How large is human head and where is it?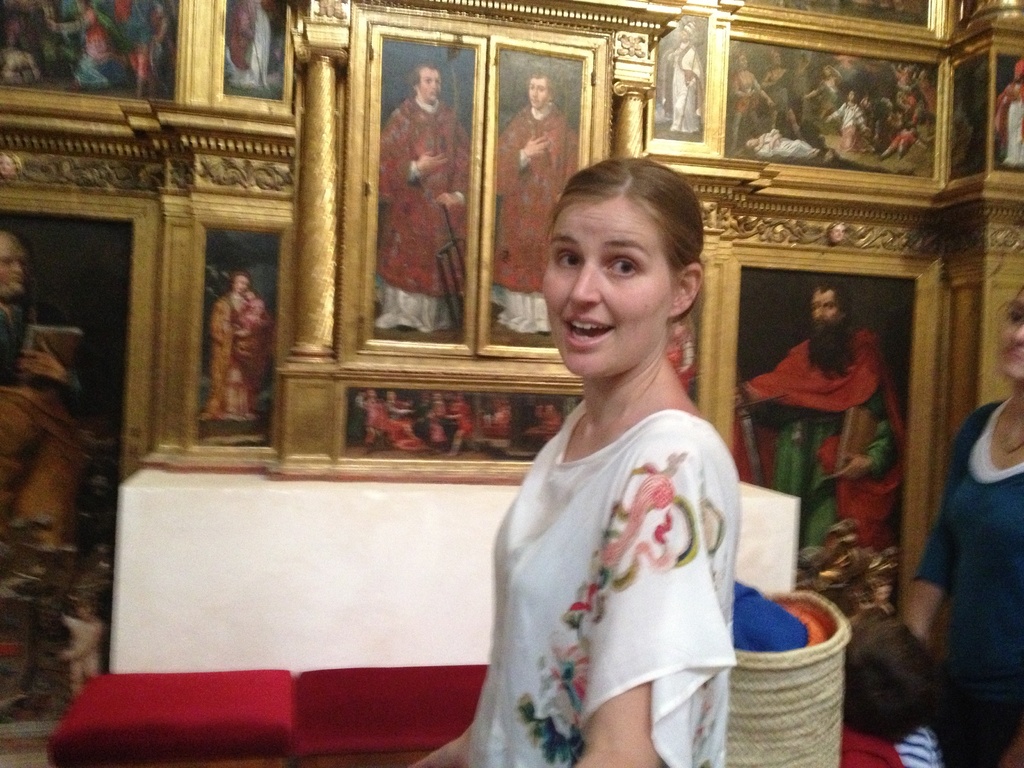
Bounding box: detection(995, 282, 1023, 381).
